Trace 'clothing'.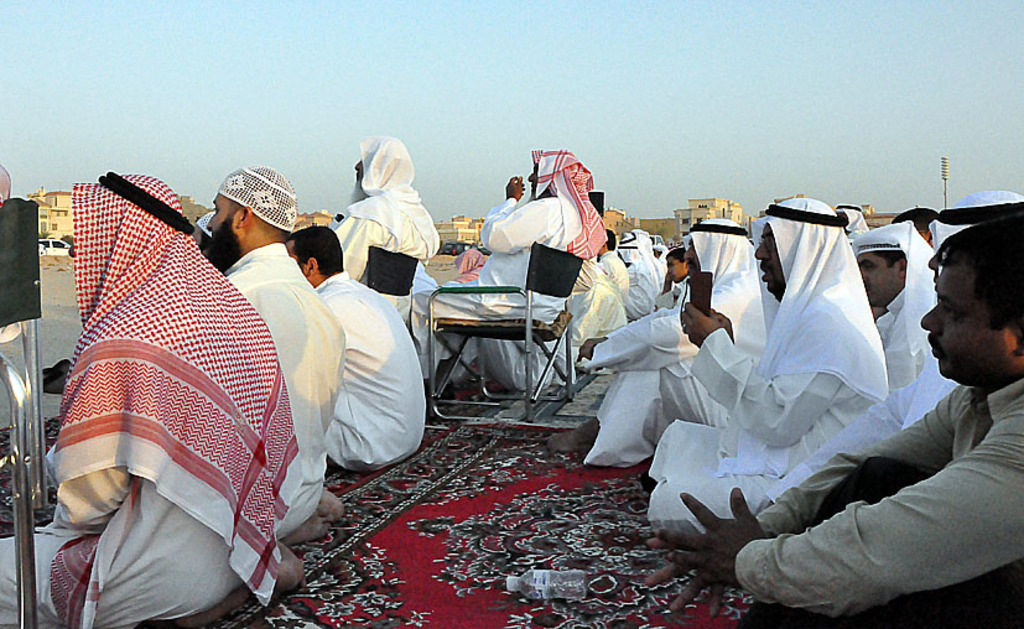
Traced to (x1=437, y1=187, x2=605, y2=381).
